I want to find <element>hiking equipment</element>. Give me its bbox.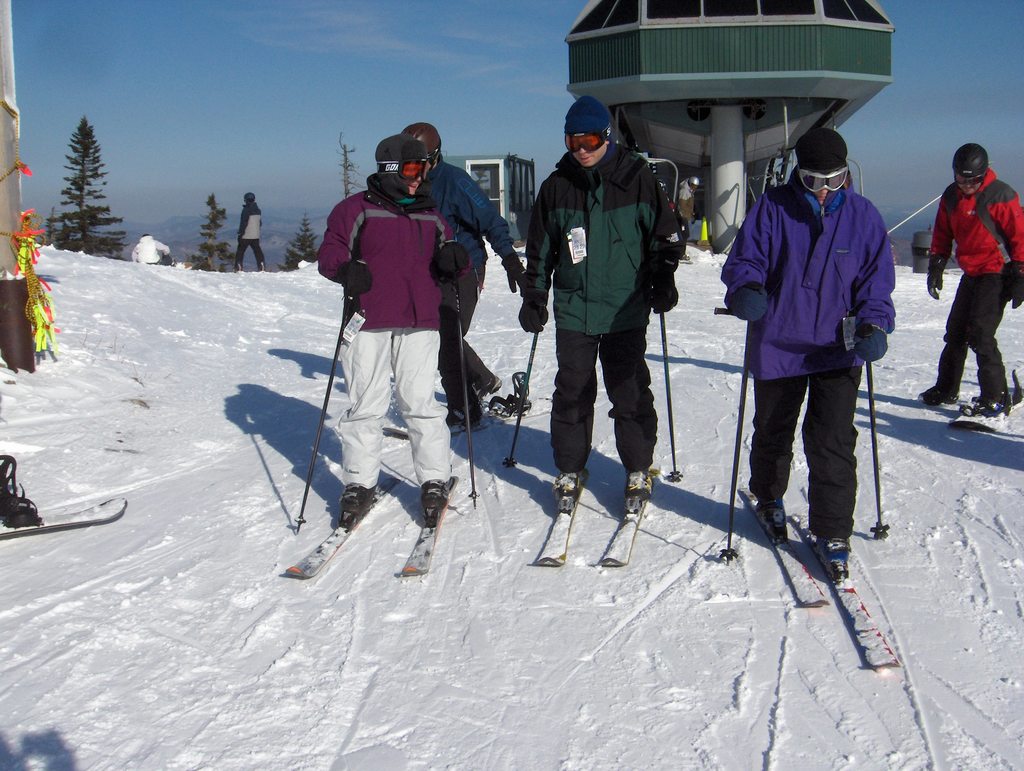
Rect(952, 146, 986, 179).
